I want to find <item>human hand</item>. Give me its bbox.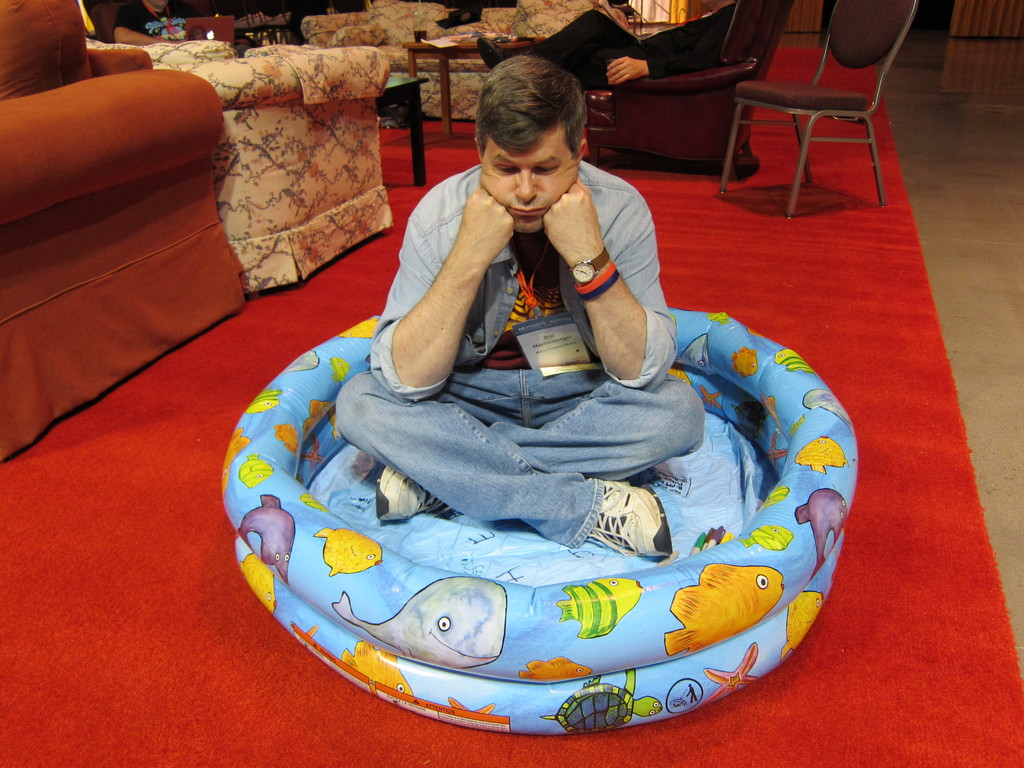
607 55 644 84.
